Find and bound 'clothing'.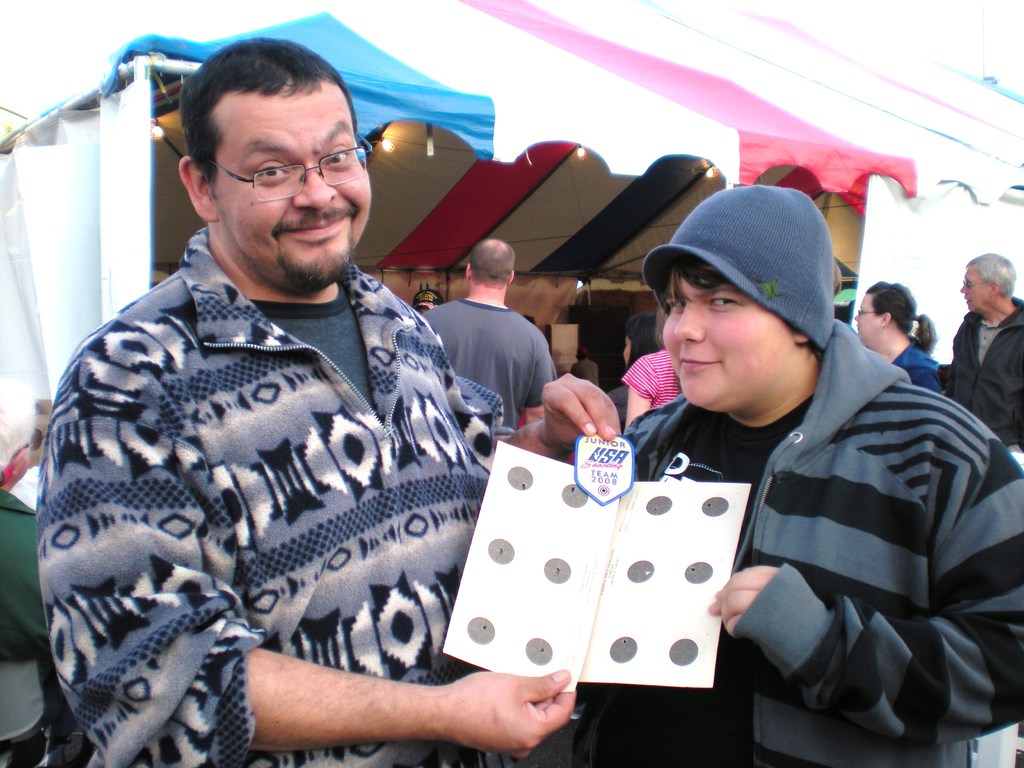
Bound: bbox=(888, 338, 943, 404).
